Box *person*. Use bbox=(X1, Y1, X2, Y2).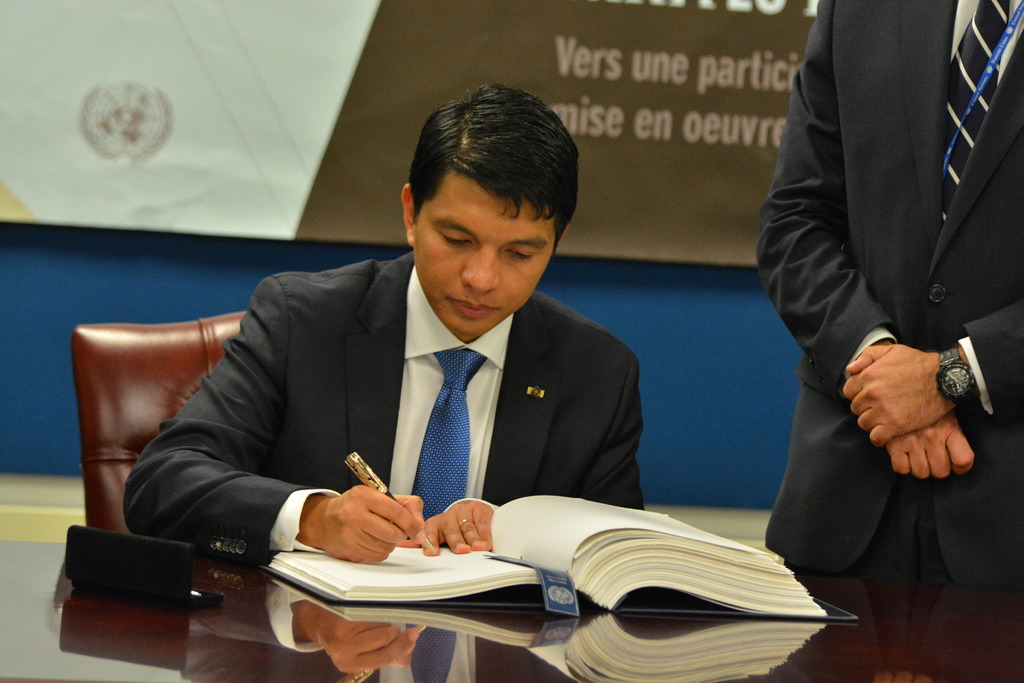
bbox=(748, 0, 1022, 597).
